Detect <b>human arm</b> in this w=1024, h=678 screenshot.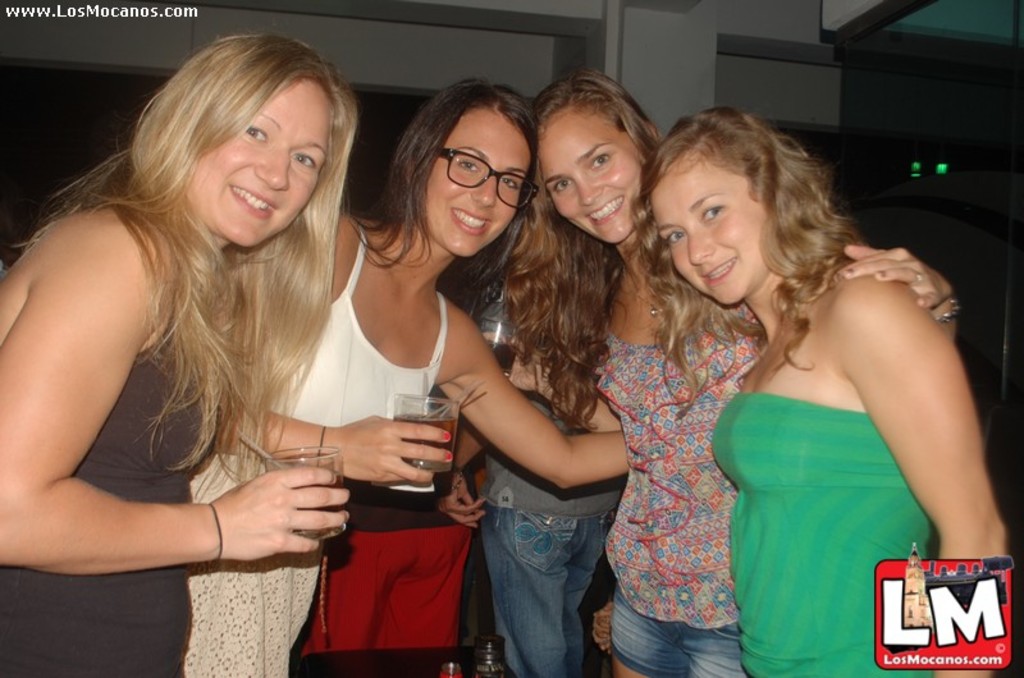
Detection: [left=504, top=333, right=645, bottom=430].
